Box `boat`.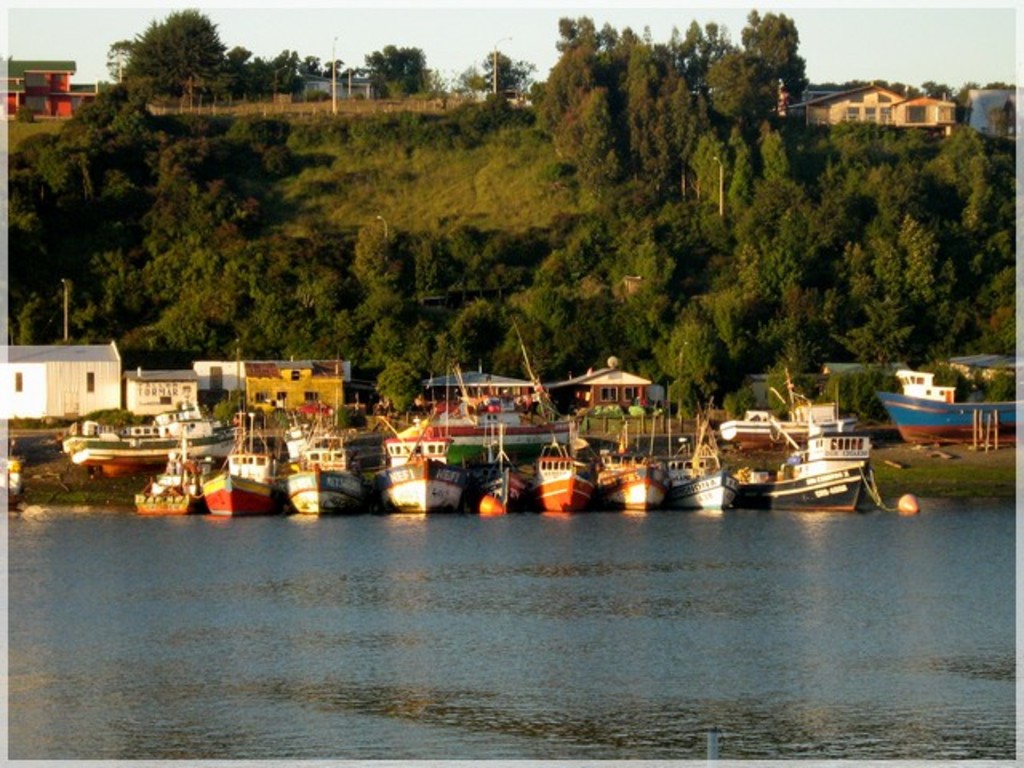
<region>747, 410, 899, 506</region>.
